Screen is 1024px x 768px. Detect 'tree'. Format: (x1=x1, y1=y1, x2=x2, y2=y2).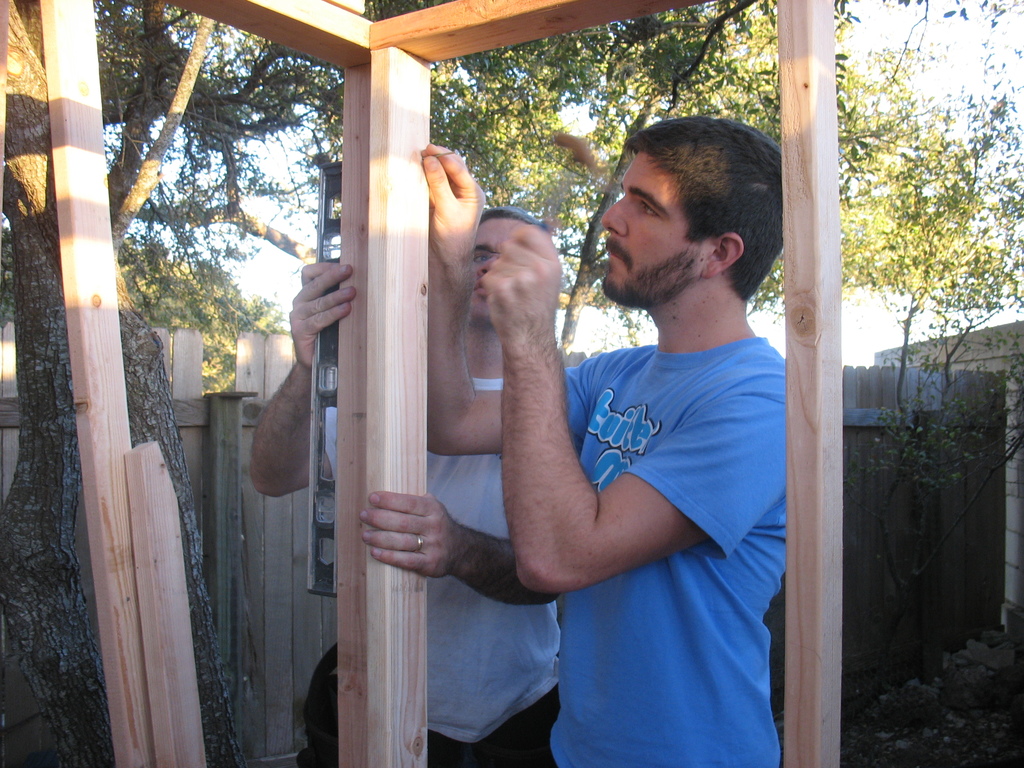
(x1=742, y1=0, x2=1023, y2=767).
